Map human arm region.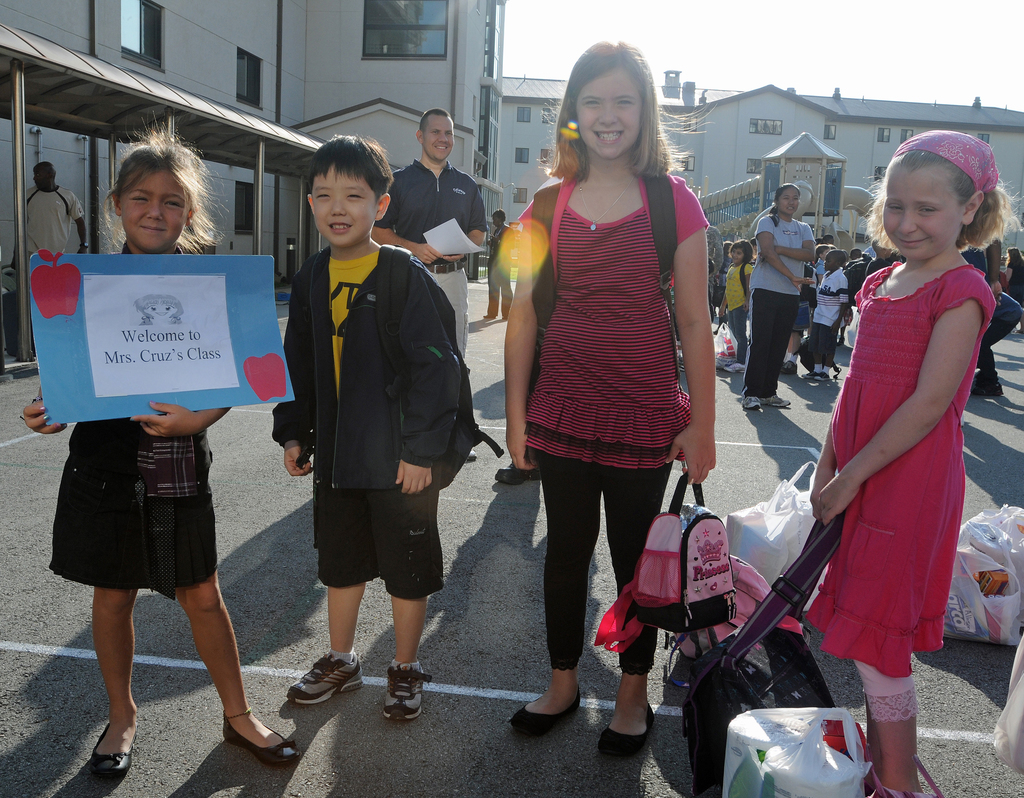
Mapped to {"x1": 755, "y1": 220, "x2": 819, "y2": 265}.
